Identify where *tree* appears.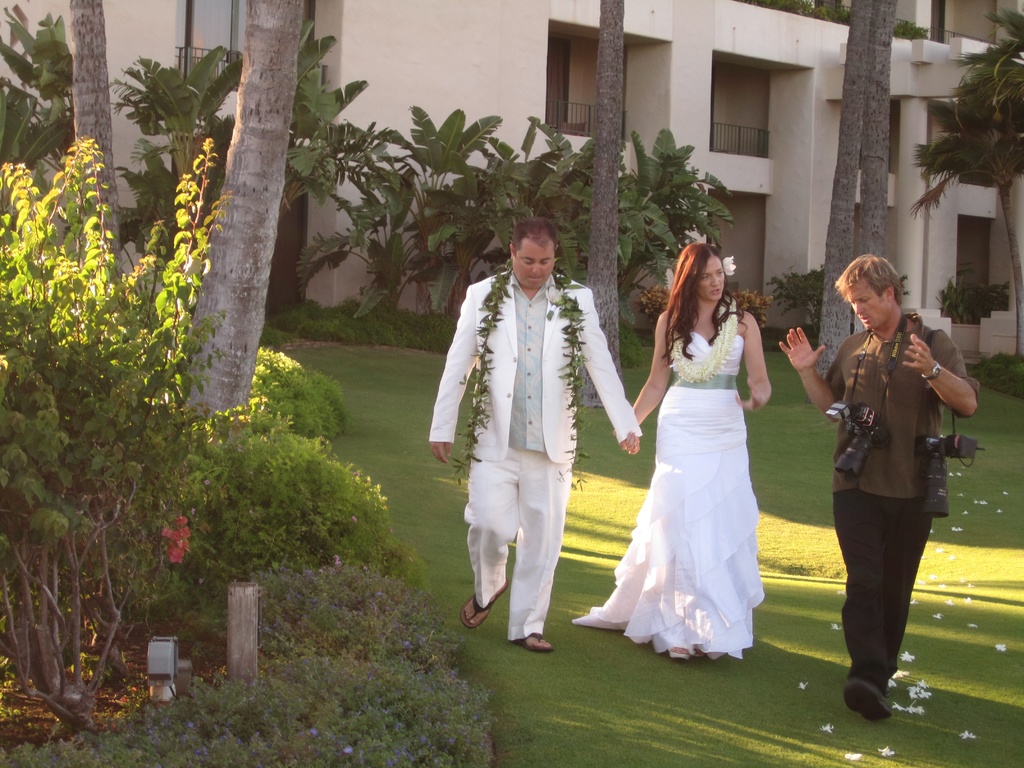
Appears at [left=12, top=134, right=216, bottom=701].
